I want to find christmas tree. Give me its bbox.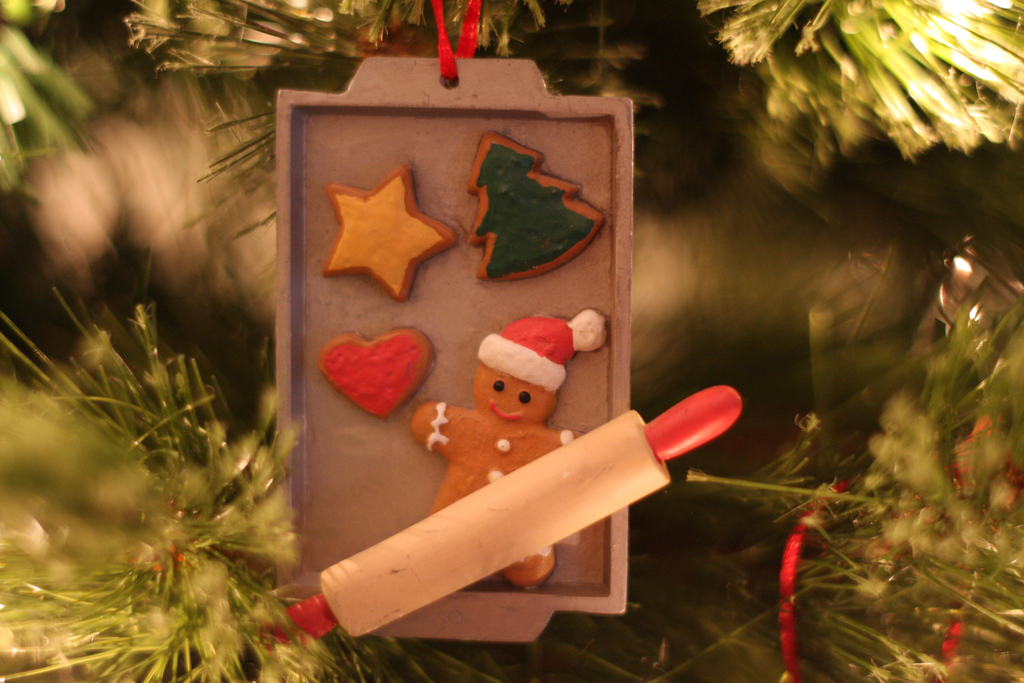
bbox=[0, 0, 1023, 682].
